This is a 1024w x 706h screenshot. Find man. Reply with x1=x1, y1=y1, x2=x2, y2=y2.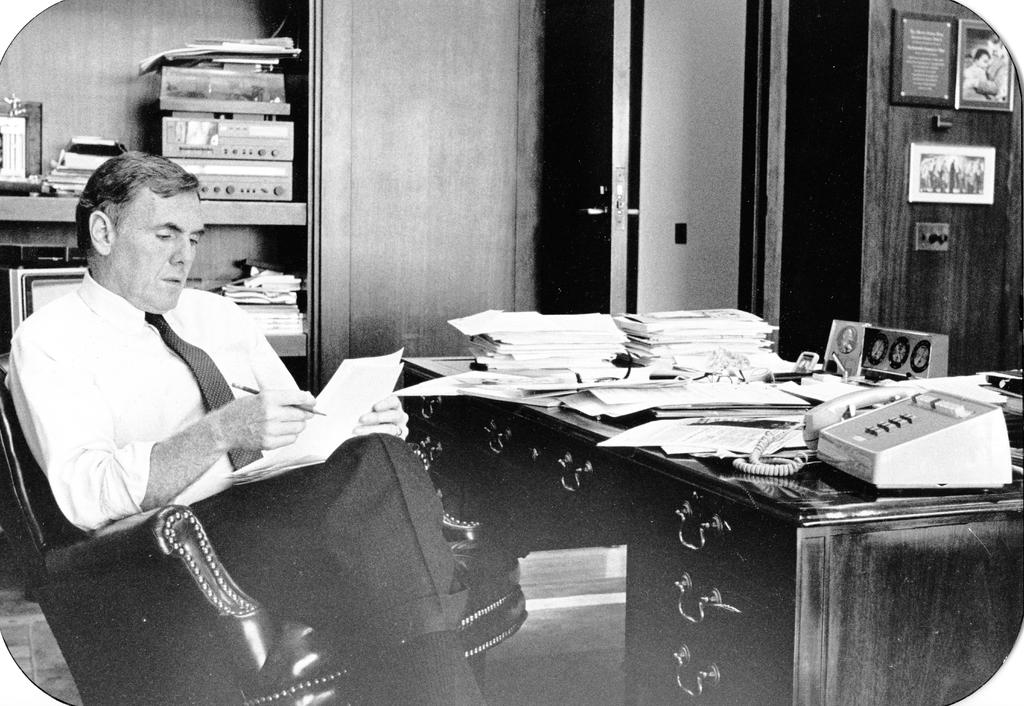
x1=0, y1=150, x2=535, y2=705.
